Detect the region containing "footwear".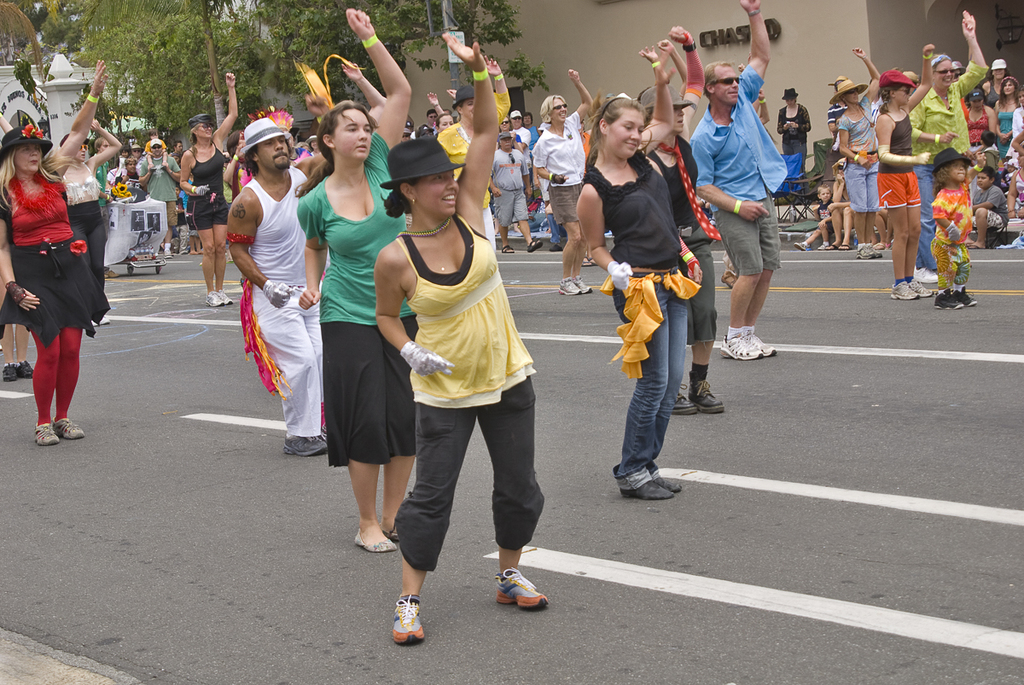
crop(503, 244, 514, 255).
